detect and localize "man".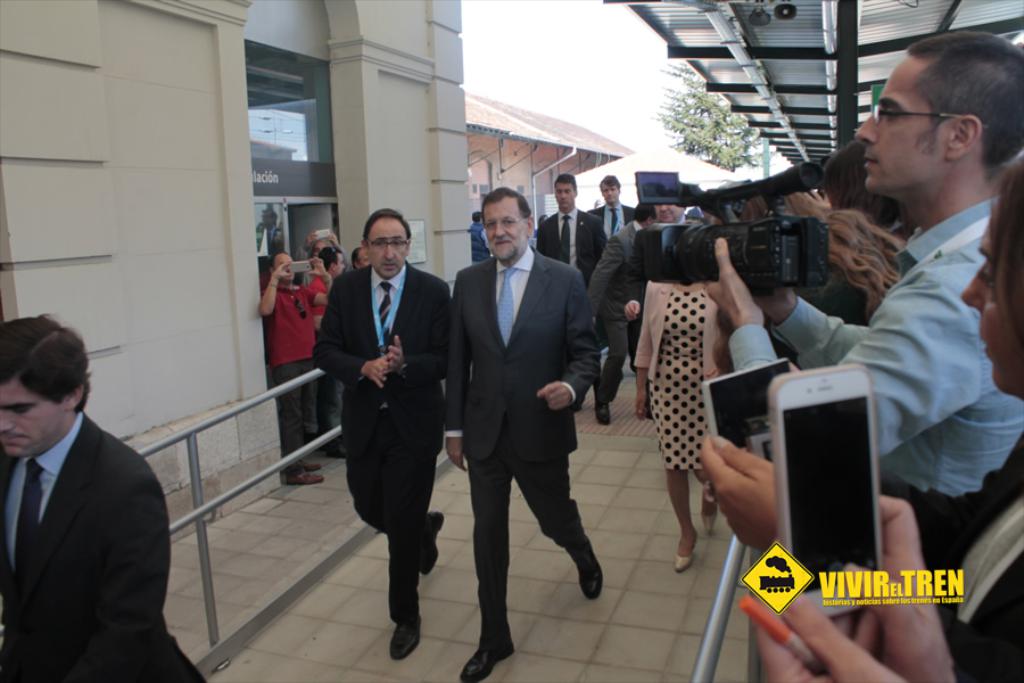
Localized at left=0, top=301, right=188, bottom=667.
